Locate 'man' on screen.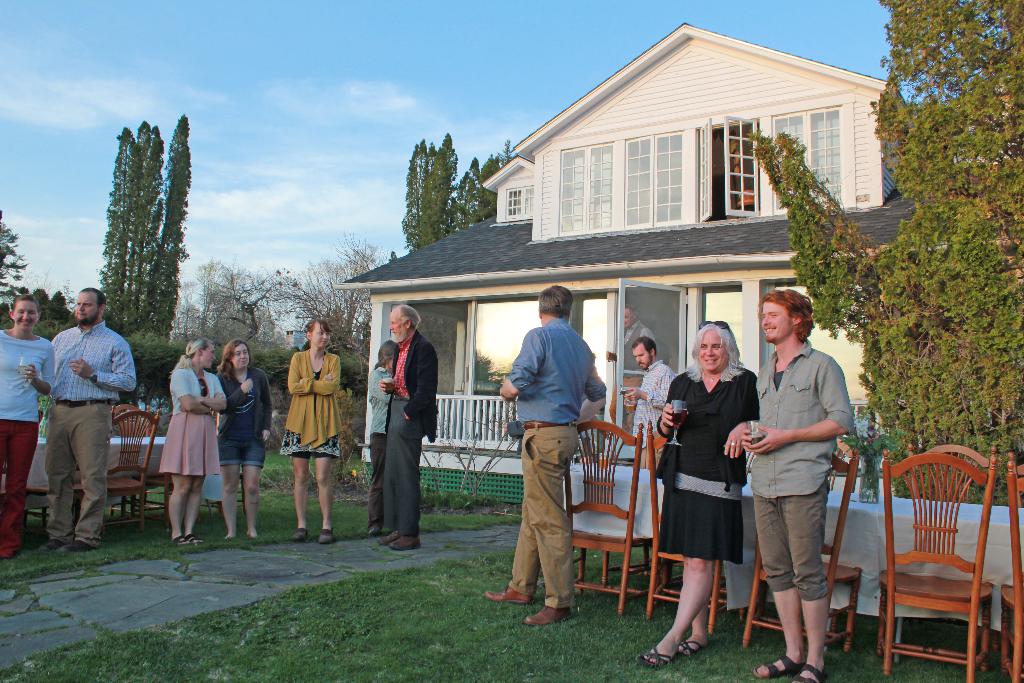
On screen at {"left": 31, "top": 278, "right": 132, "bottom": 552}.
